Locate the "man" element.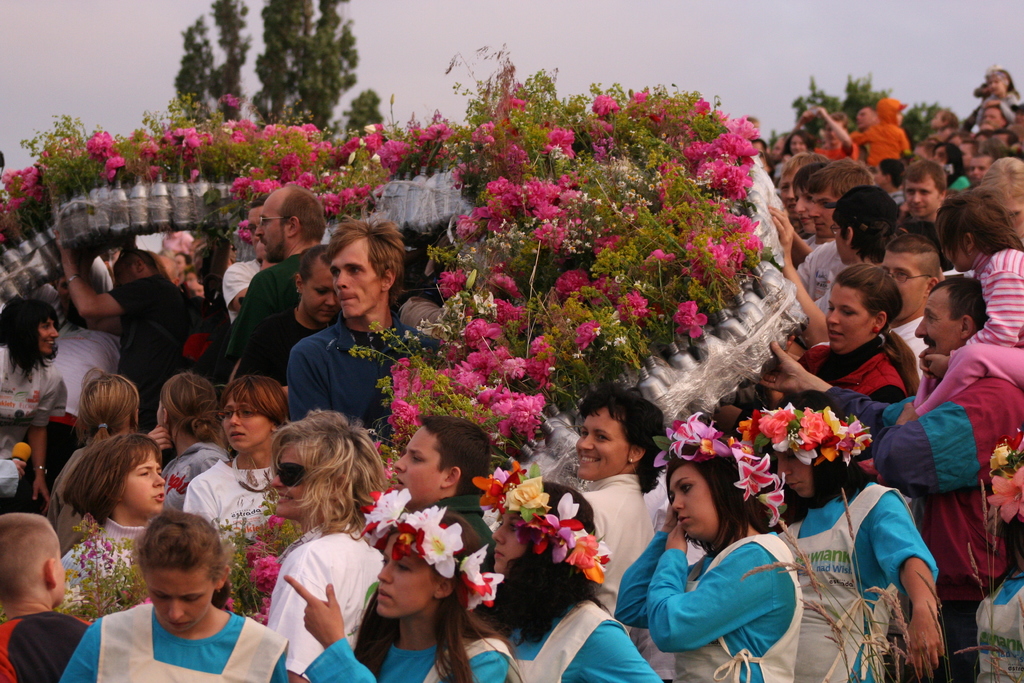
Element bbox: 225:188:321:391.
